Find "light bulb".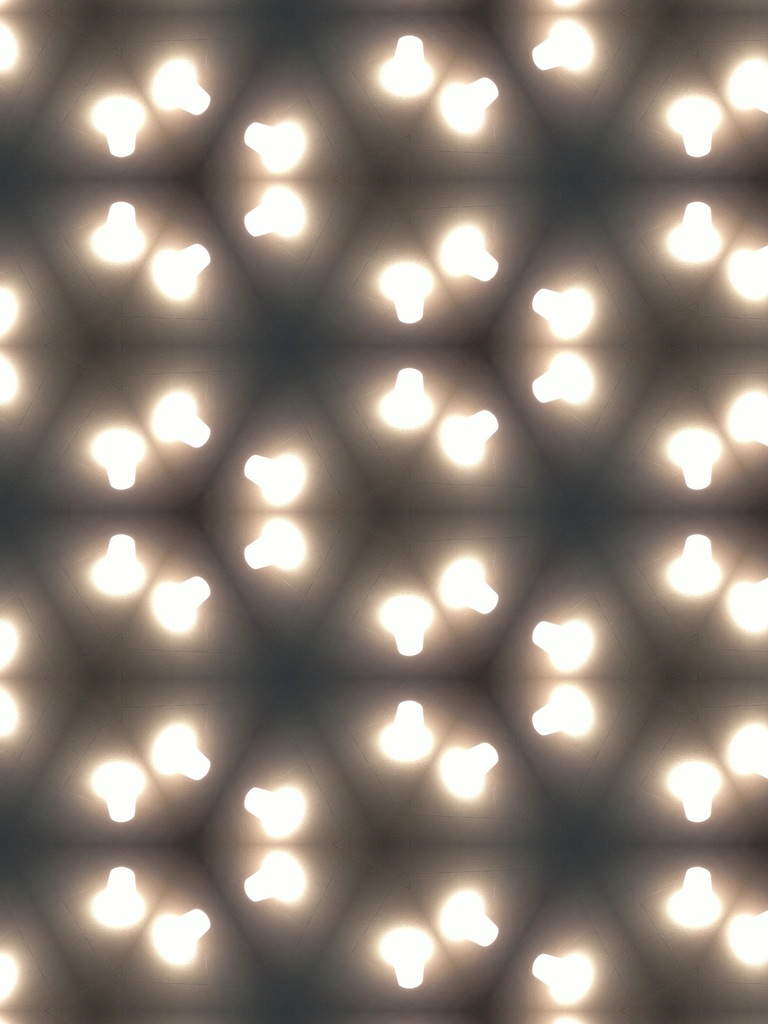
x1=247, y1=445, x2=310, y2=504.
